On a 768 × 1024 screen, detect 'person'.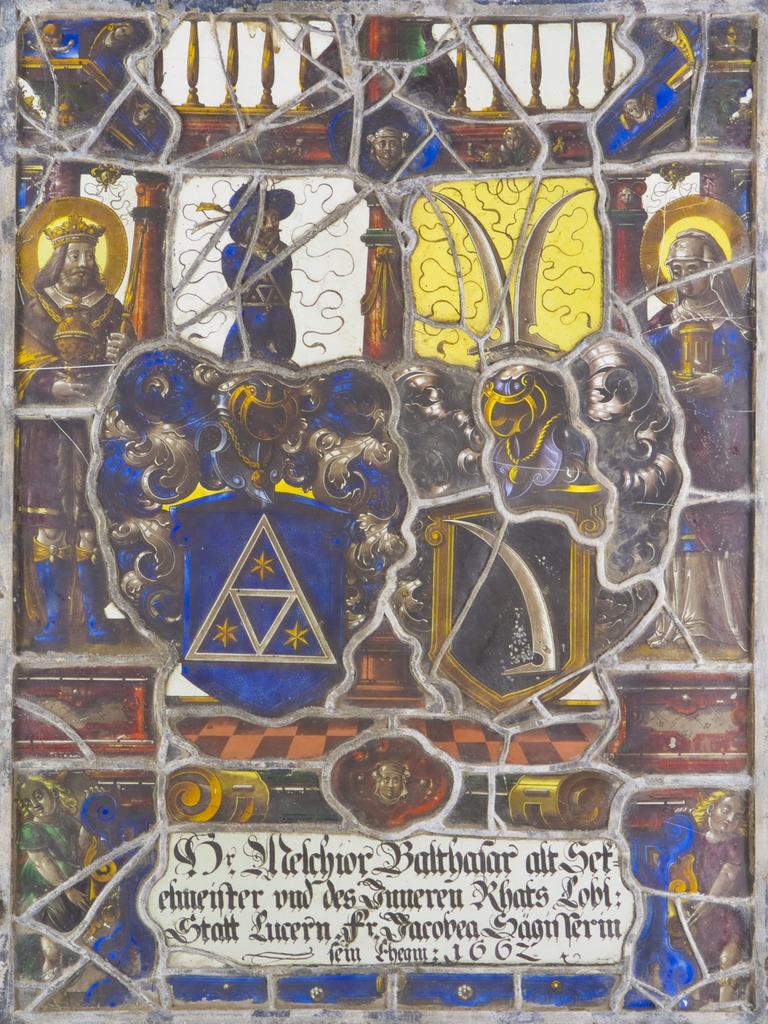
bbox(667, 790, 747, 1004).
